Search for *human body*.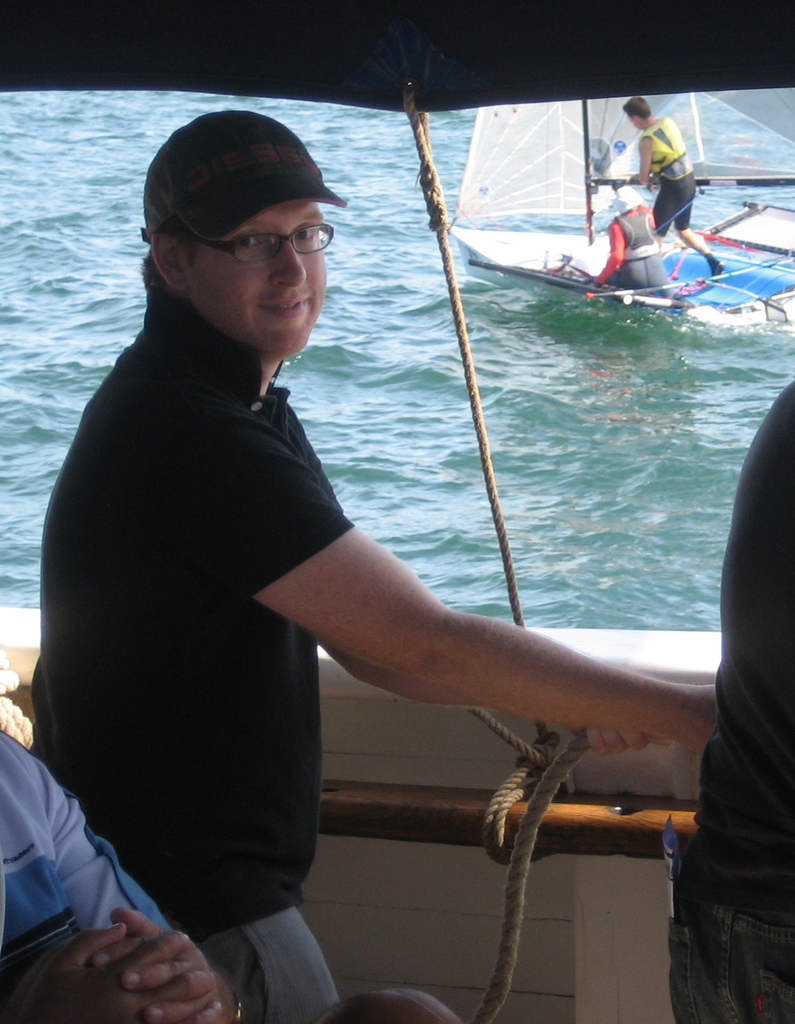
Found at detection(42, 113, 735, 1023).
